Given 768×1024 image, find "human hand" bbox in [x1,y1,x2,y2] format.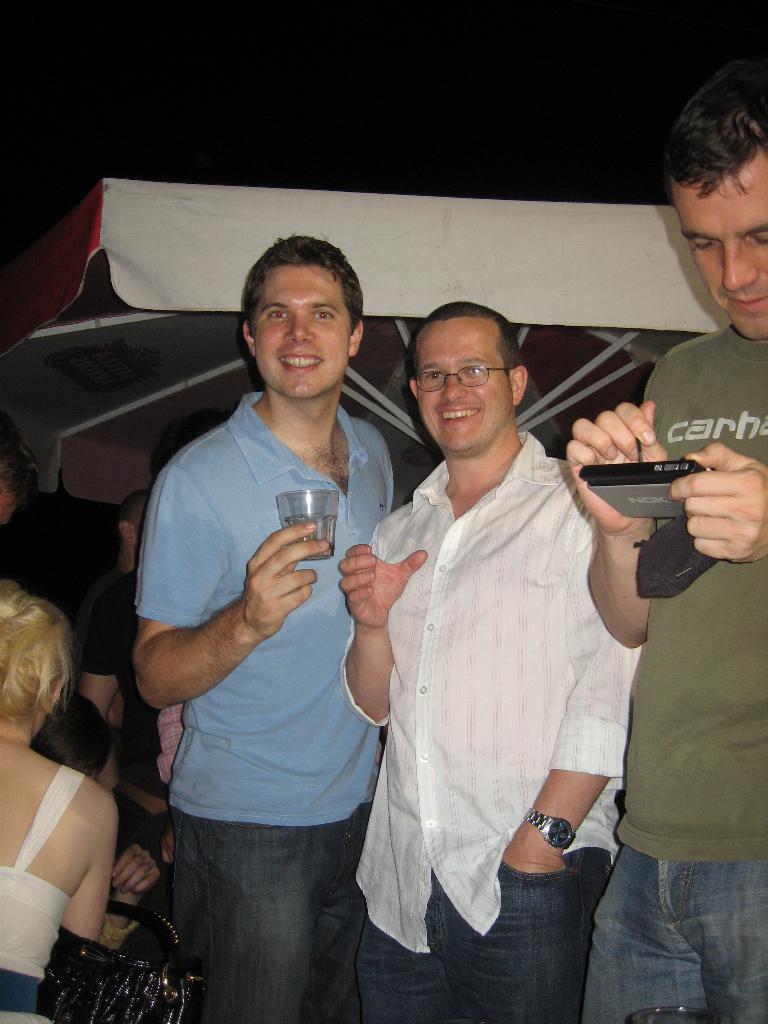
[111,844,167,899].
